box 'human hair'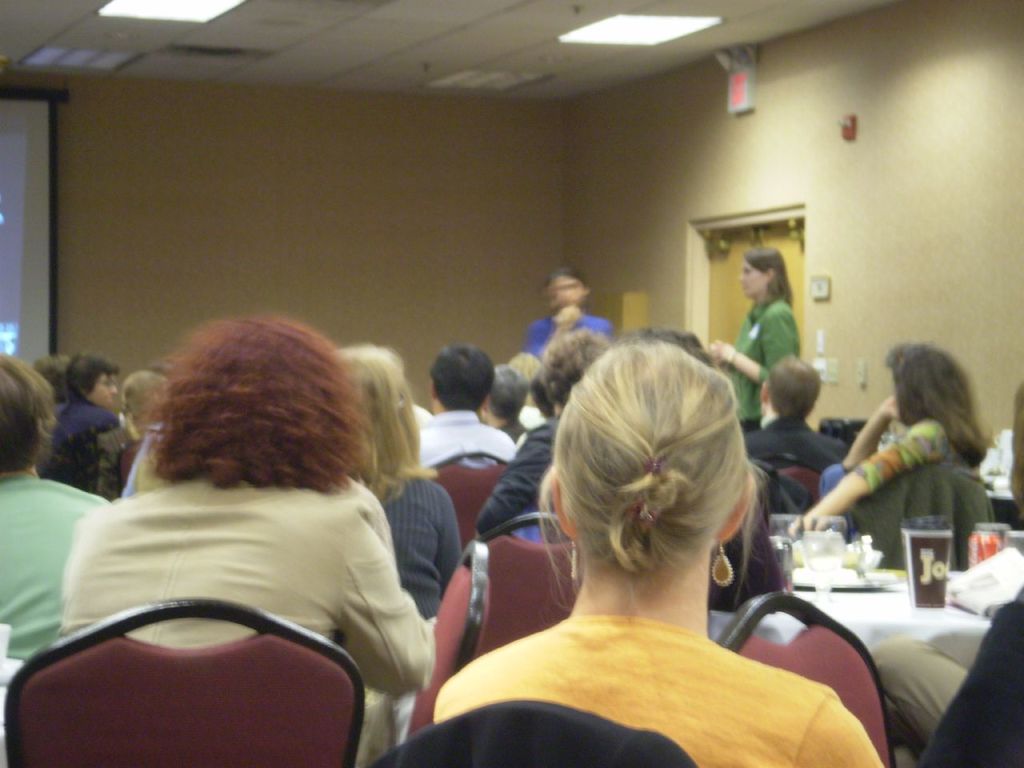
(x1=340, y1=346, x2=434, y2=508)
